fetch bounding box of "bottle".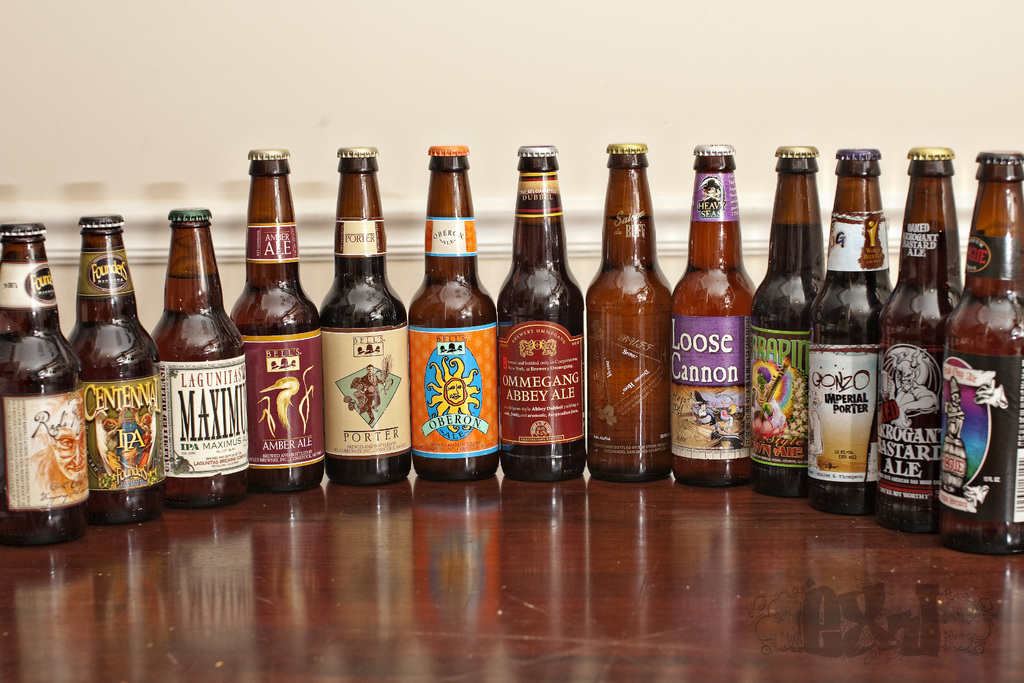
Bbox: box=[808, 144, 902, 502].
